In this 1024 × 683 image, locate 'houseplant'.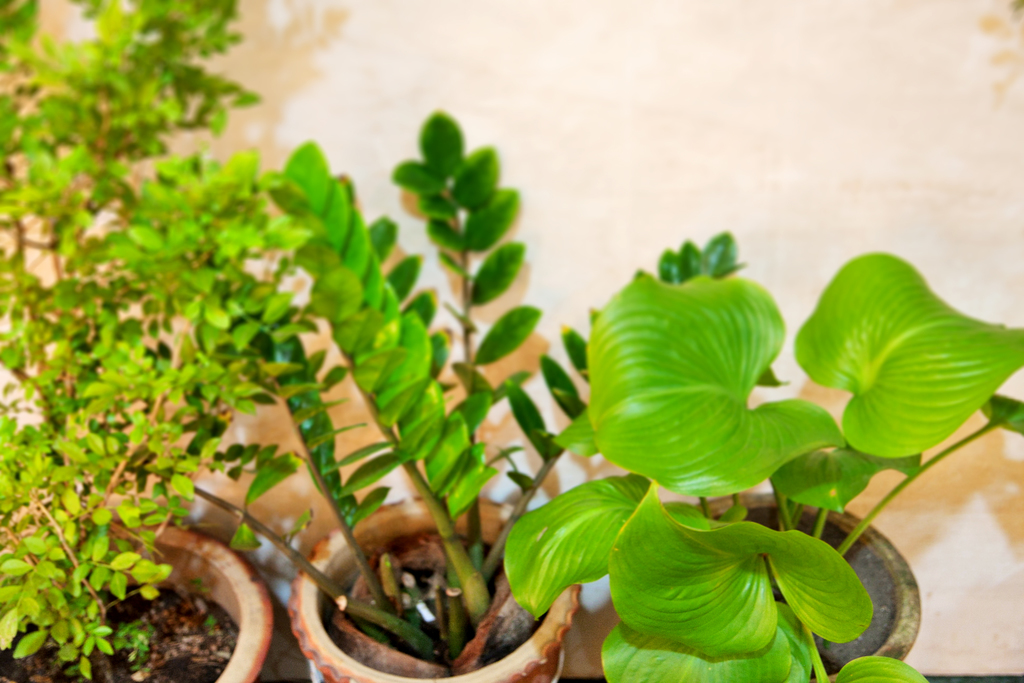
Bounding box: x1=210 y1=102 x2=746 y2=682.
